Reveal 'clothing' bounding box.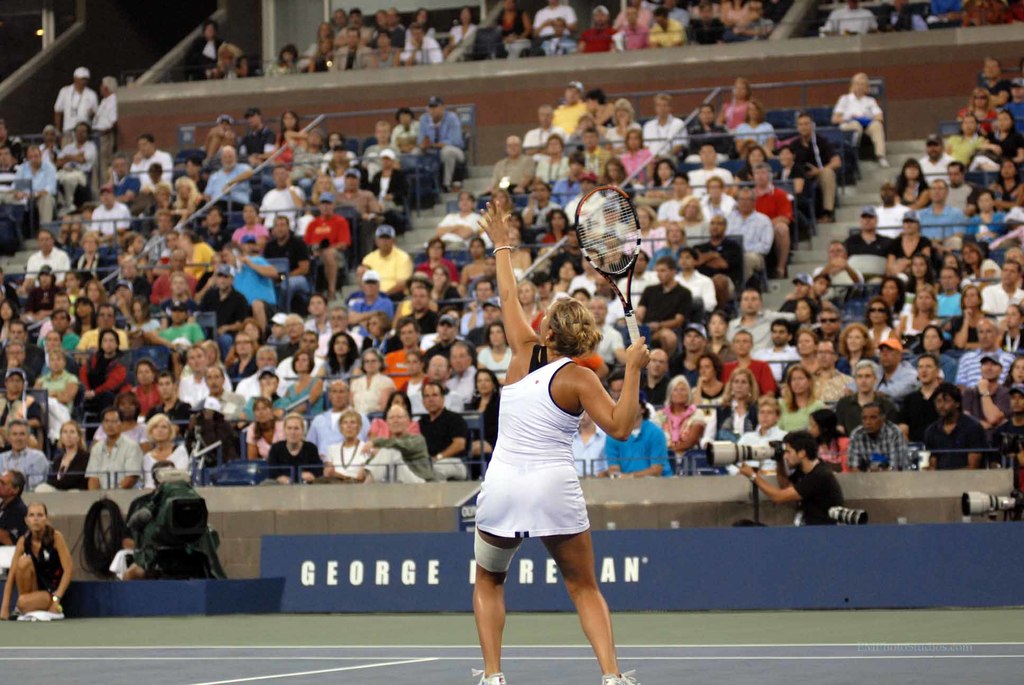
Revealed: [849, 421, 909, 468].
